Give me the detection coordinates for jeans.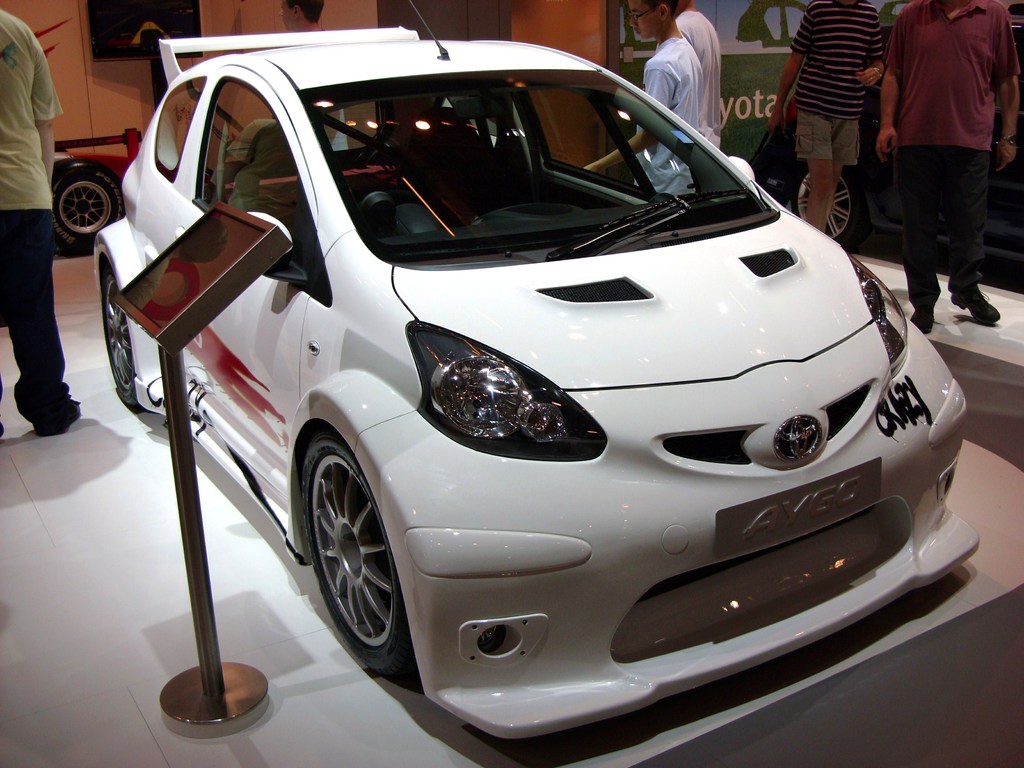
pyautogui.locateOnScreen(893, 141, 982, 300).
